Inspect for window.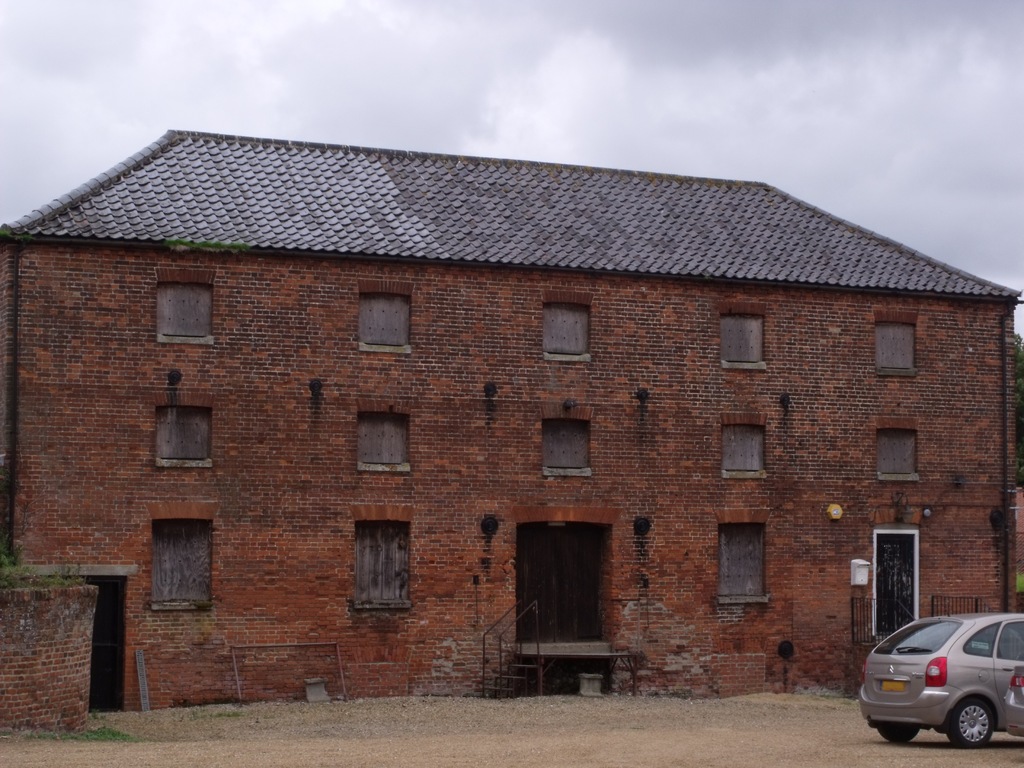
Inspection: box(718, 422, 766, 481).
